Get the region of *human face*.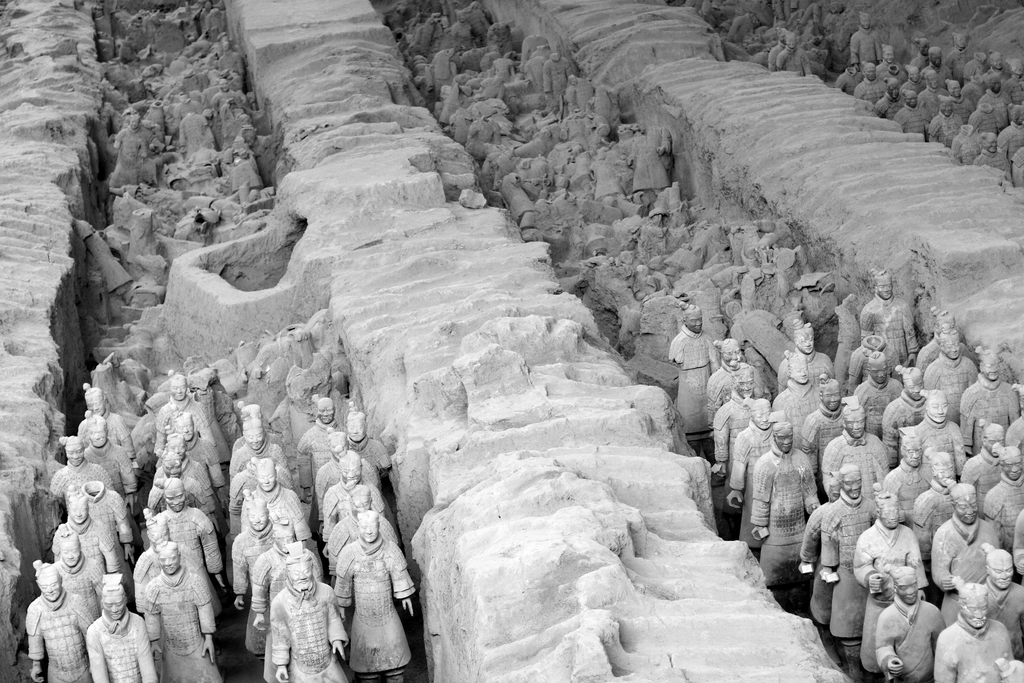
<bbox>163, 486, 186, 513</bbox>.
